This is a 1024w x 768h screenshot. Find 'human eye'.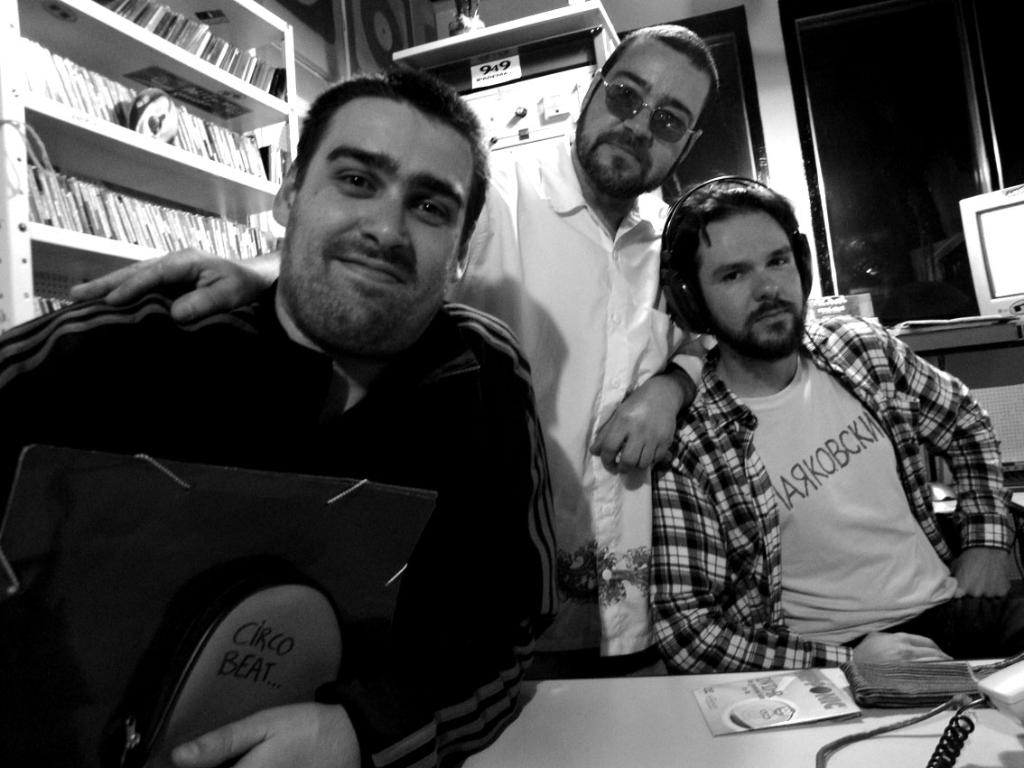
Bounding box: crop(321, 168, 383, 202).
